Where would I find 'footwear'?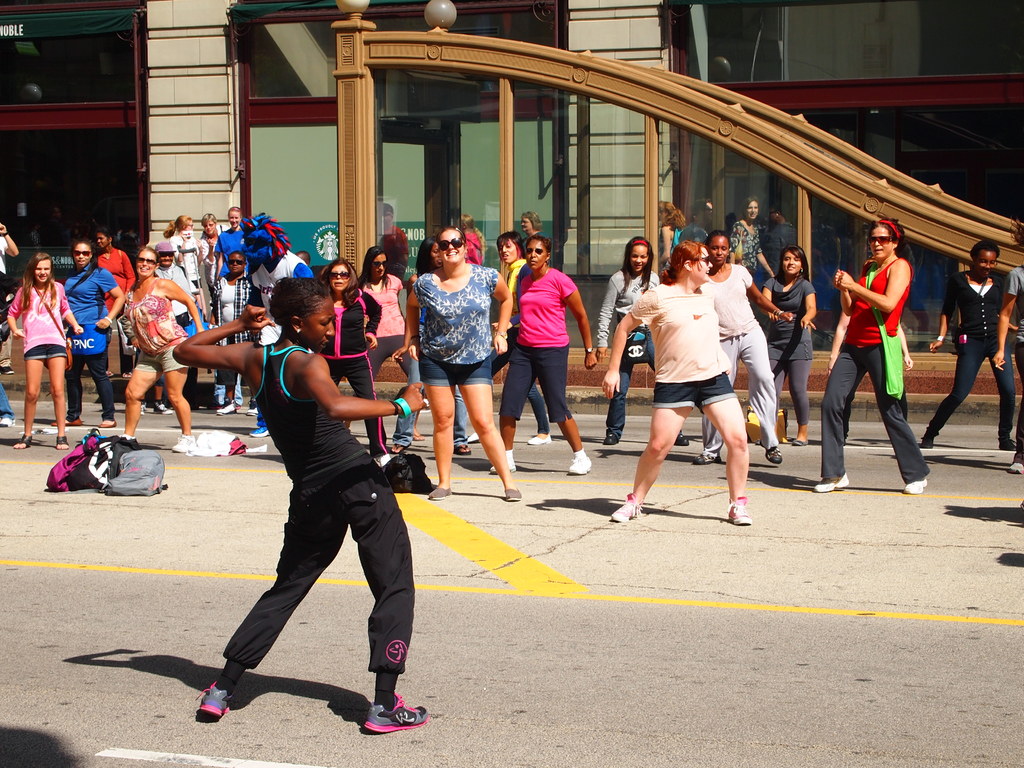
At 51 415 82 426.
